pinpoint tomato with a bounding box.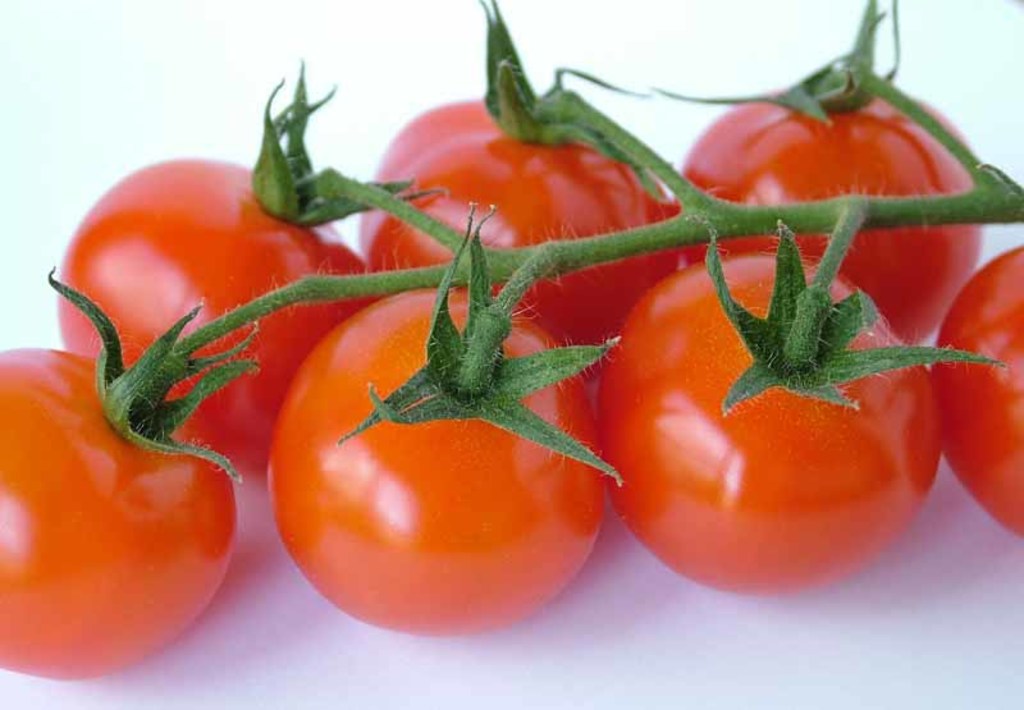
BBox(58, 54, 451, 475).
